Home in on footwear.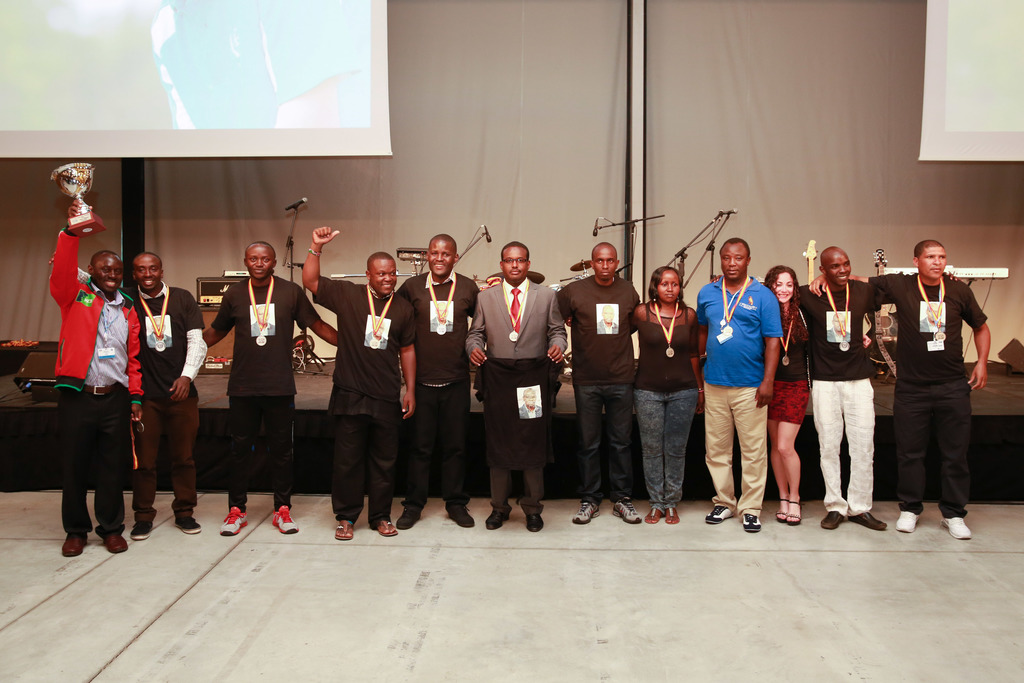
Homed in at bbox=(221, 507, 250, 537).
